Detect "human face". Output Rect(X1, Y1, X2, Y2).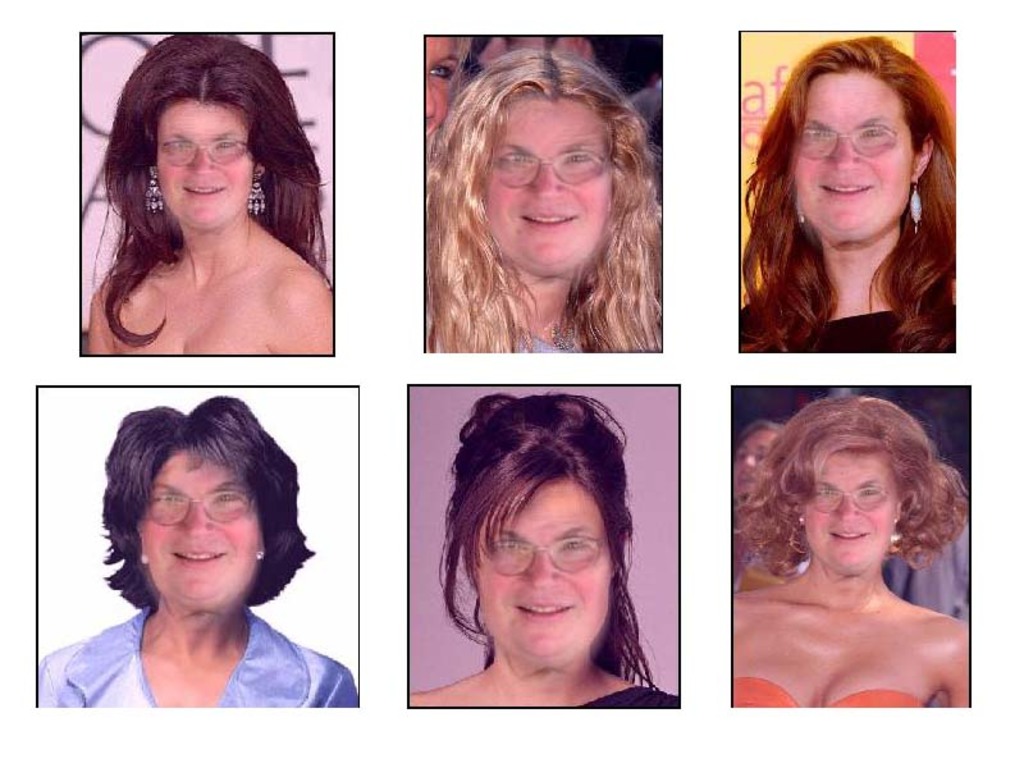
Rect(140, 449, 262, 614).
